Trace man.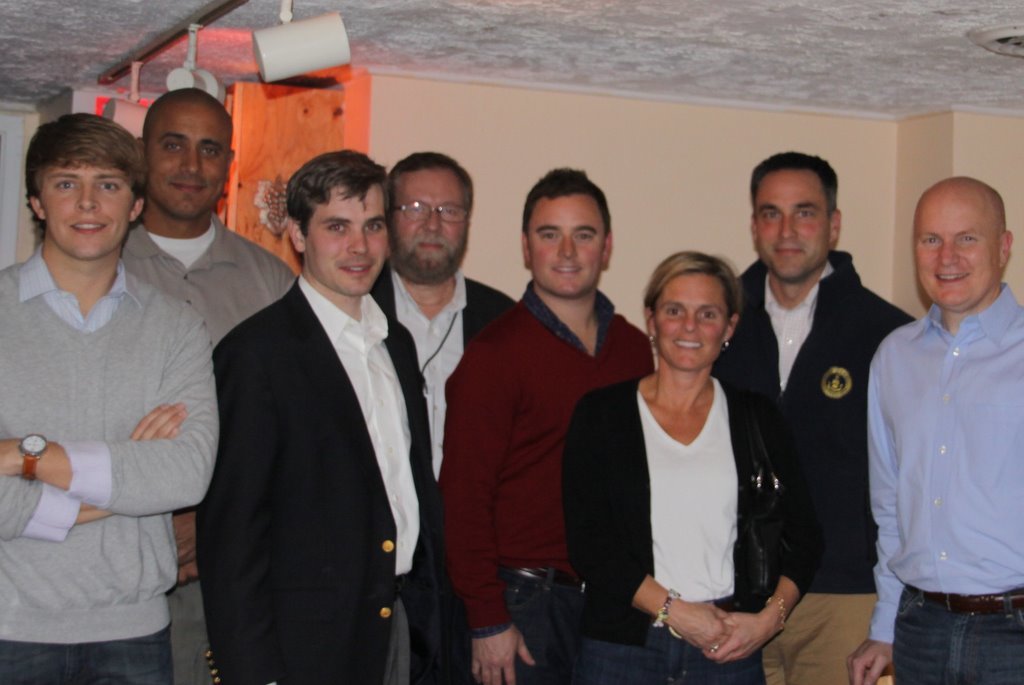
Traced to bbox(193, 150, 439, 684).
